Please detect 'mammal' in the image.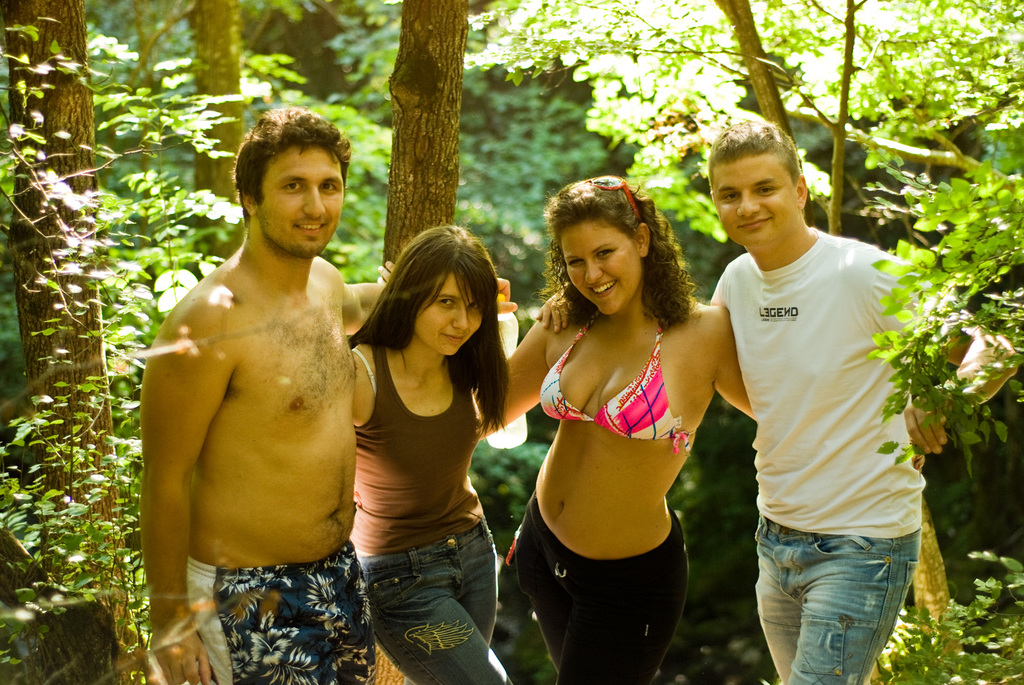
bbox=(349, 219, 513, 684).
